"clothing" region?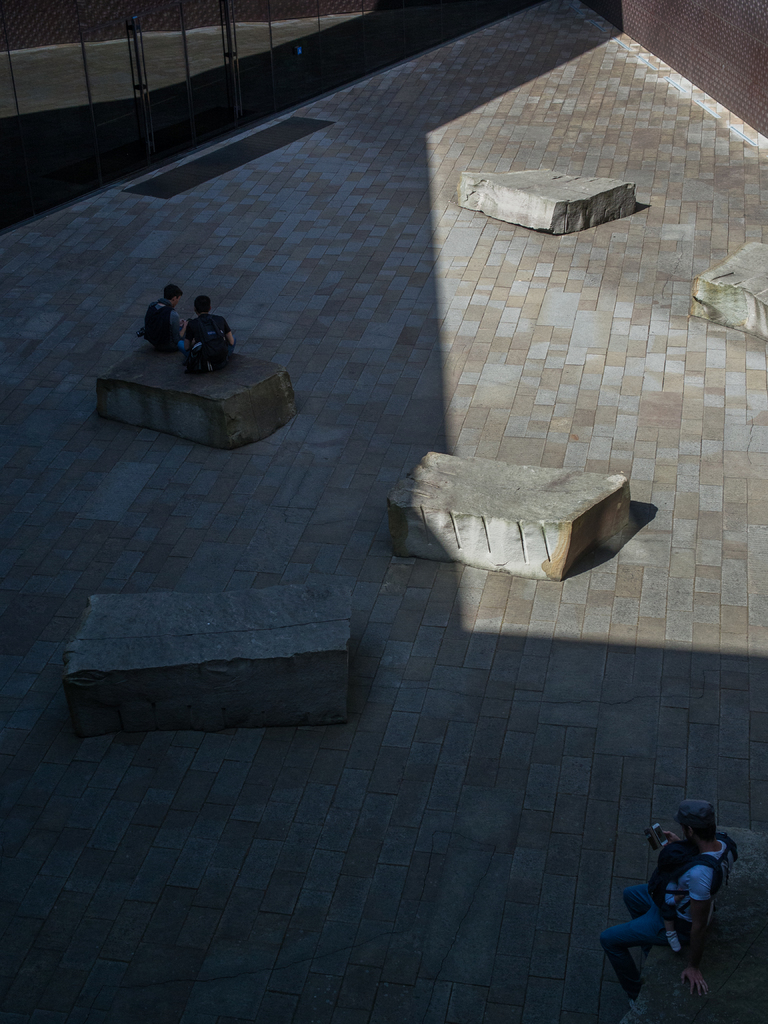
box=[596, 838, 740, 986]
